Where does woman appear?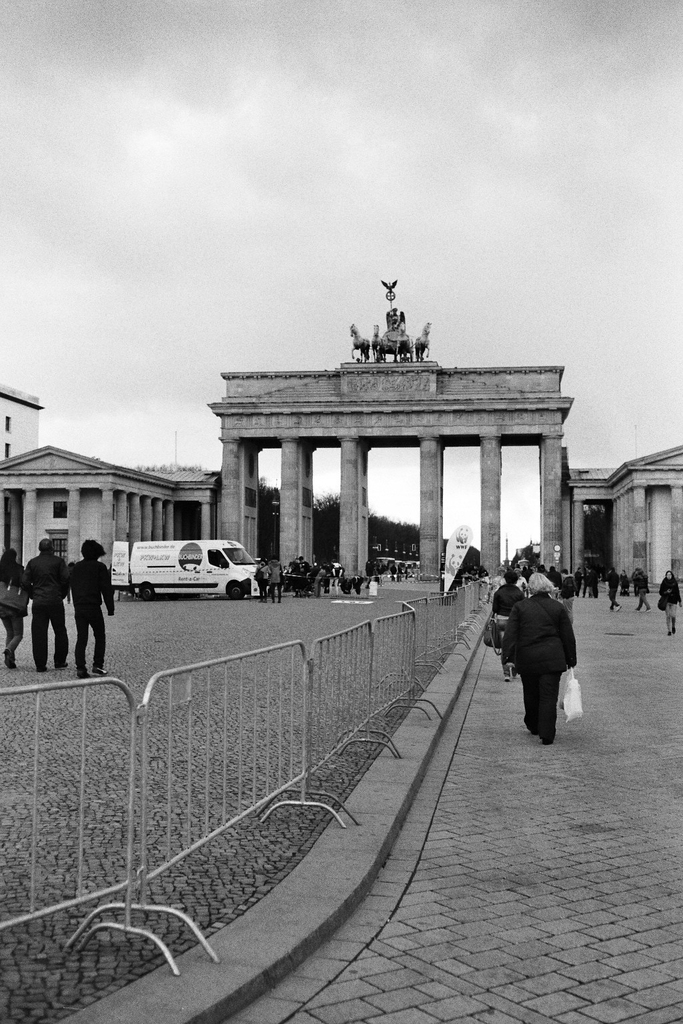
Appears at [left=493, top=557, right=590, bottom=756].
